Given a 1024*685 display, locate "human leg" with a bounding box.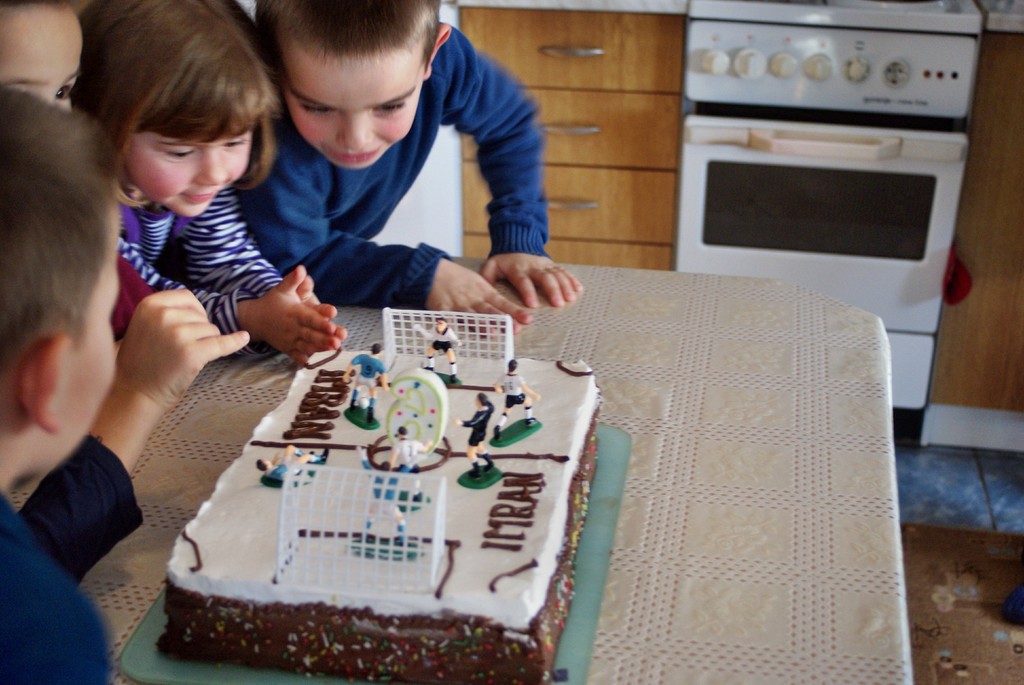
Located: pyautogui.locateOnScreen(278, 443, 330, 472).
